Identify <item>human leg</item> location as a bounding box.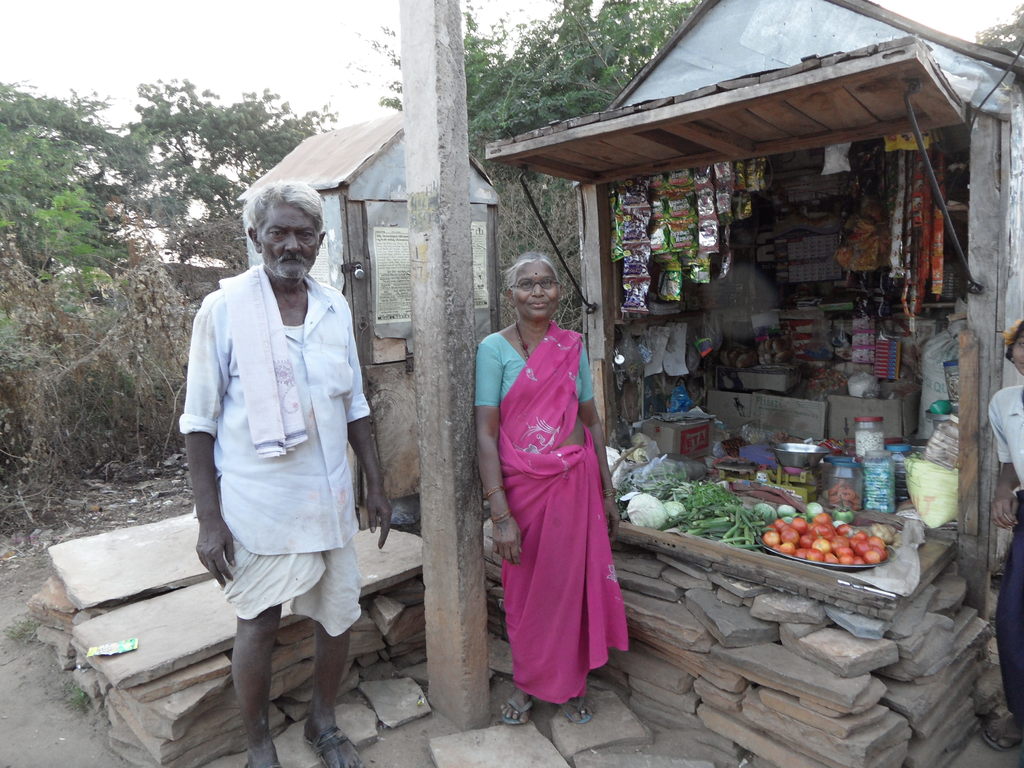
select_region(556, 447, 599, 725).
